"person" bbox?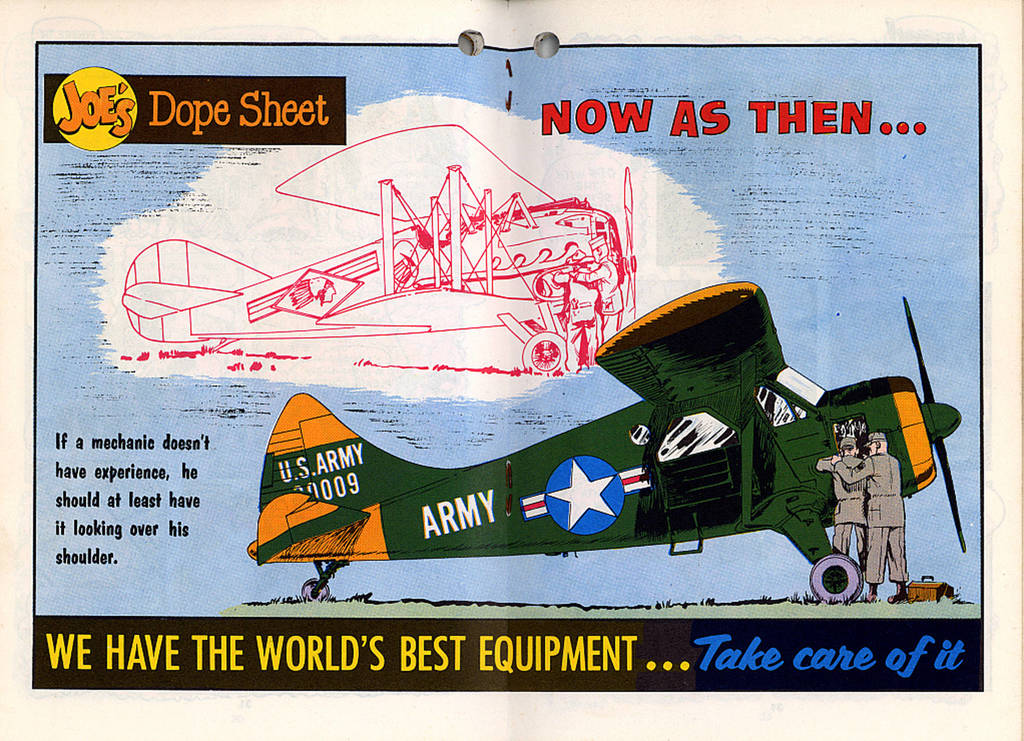
detection(826, 436, 865, 570)
